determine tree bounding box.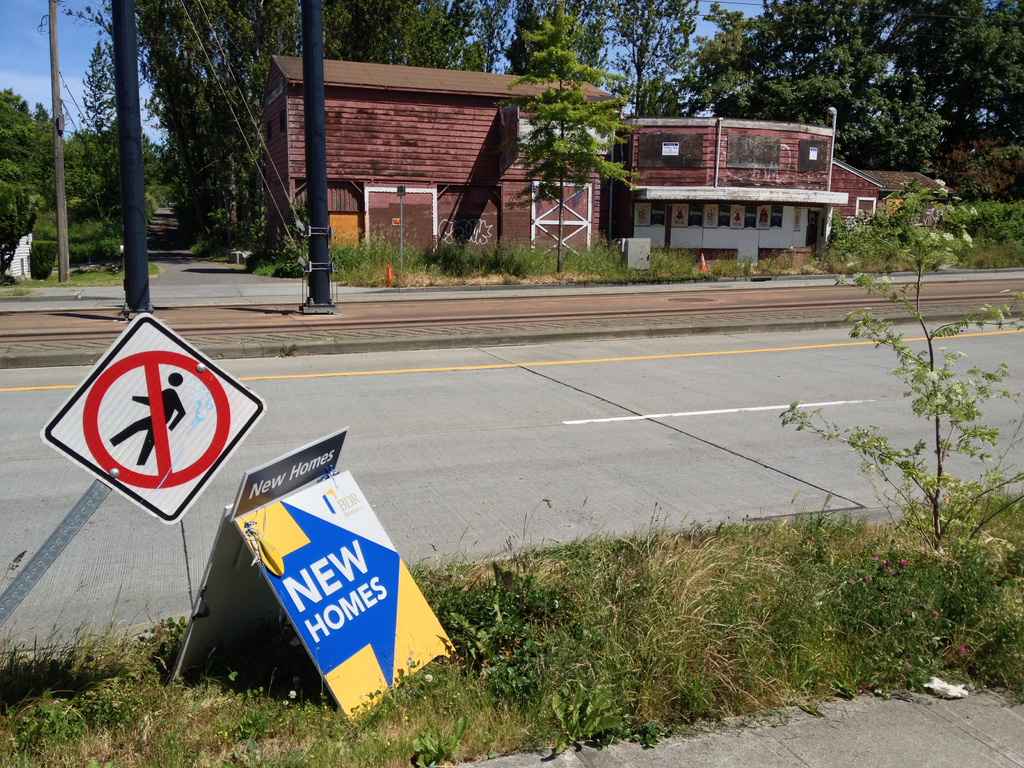
Determined: (56,129,109,214).
